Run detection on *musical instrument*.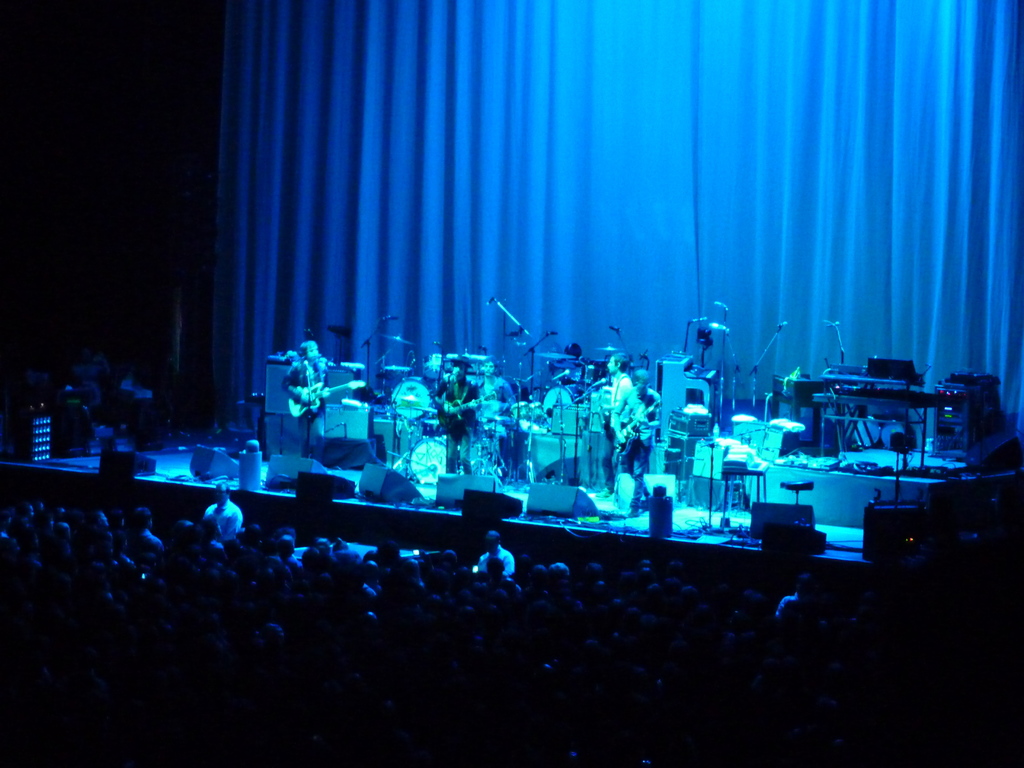
Result: pyautogui.locateOnScreen(788, 367, 1007, 479).
